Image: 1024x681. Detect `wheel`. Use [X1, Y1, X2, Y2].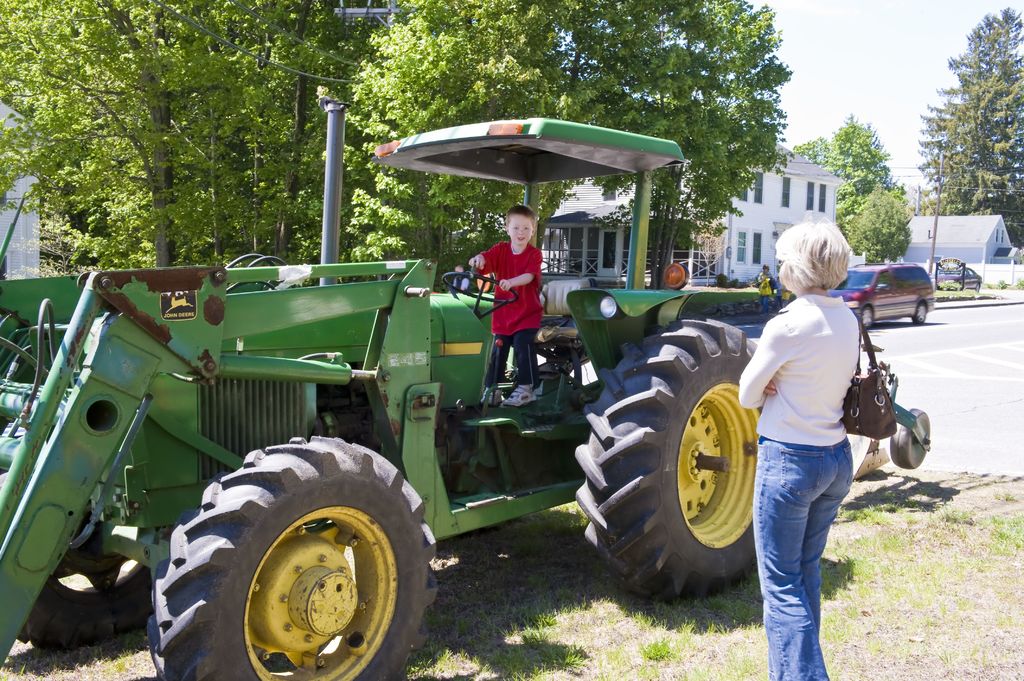
[148, 437, 437, 680].
